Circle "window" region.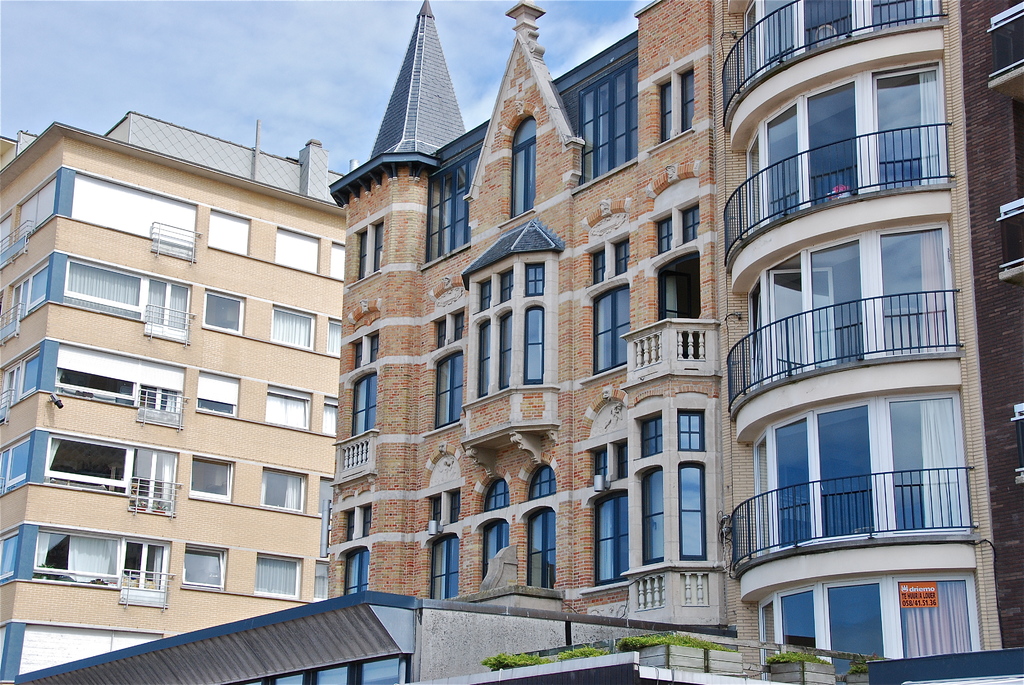
Region: [656, 195, 696, 256].
